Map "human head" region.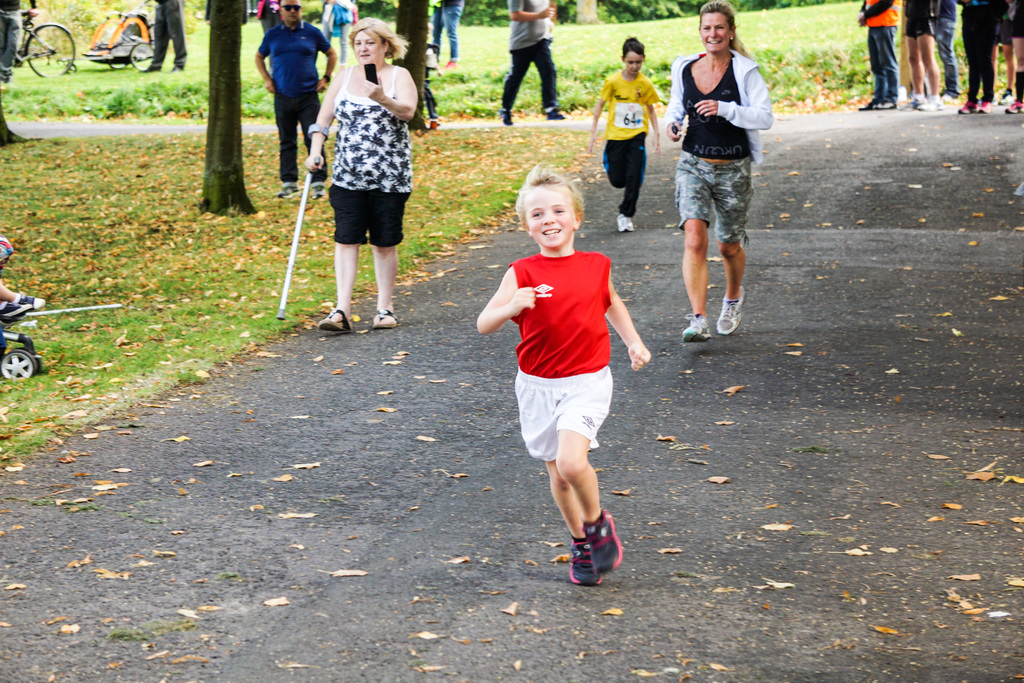
Mapped to x1=278 y1=0 x2=301 y2=21.
